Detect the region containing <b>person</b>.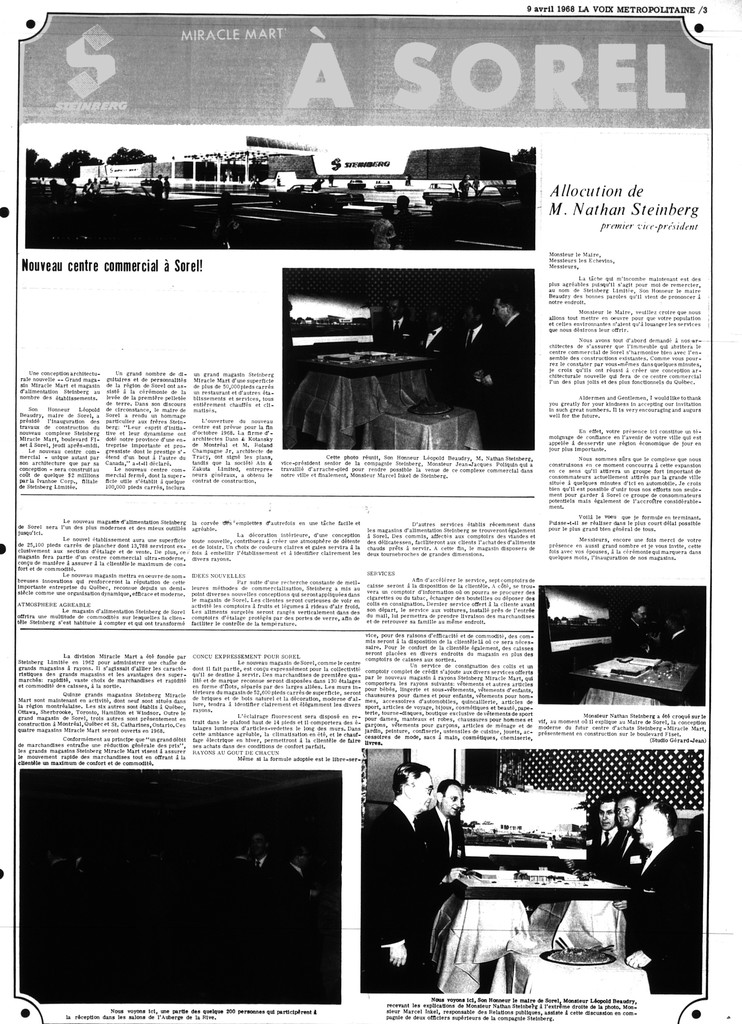
(left=625, top=796, right=712, bottom=1000).
